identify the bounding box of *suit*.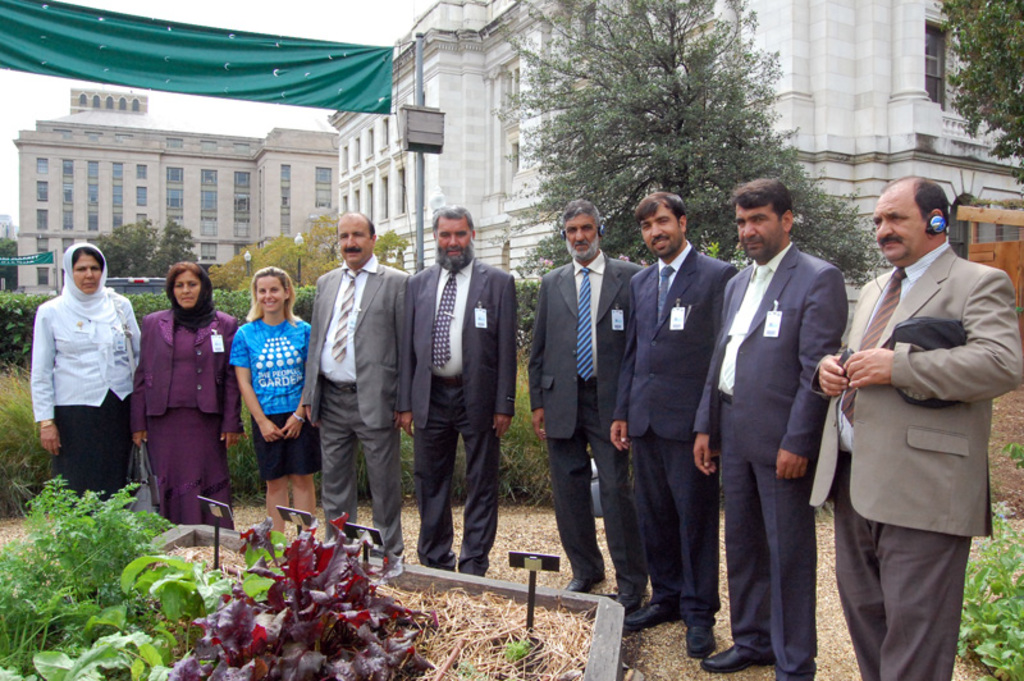
[406, 255, 513, 588].
